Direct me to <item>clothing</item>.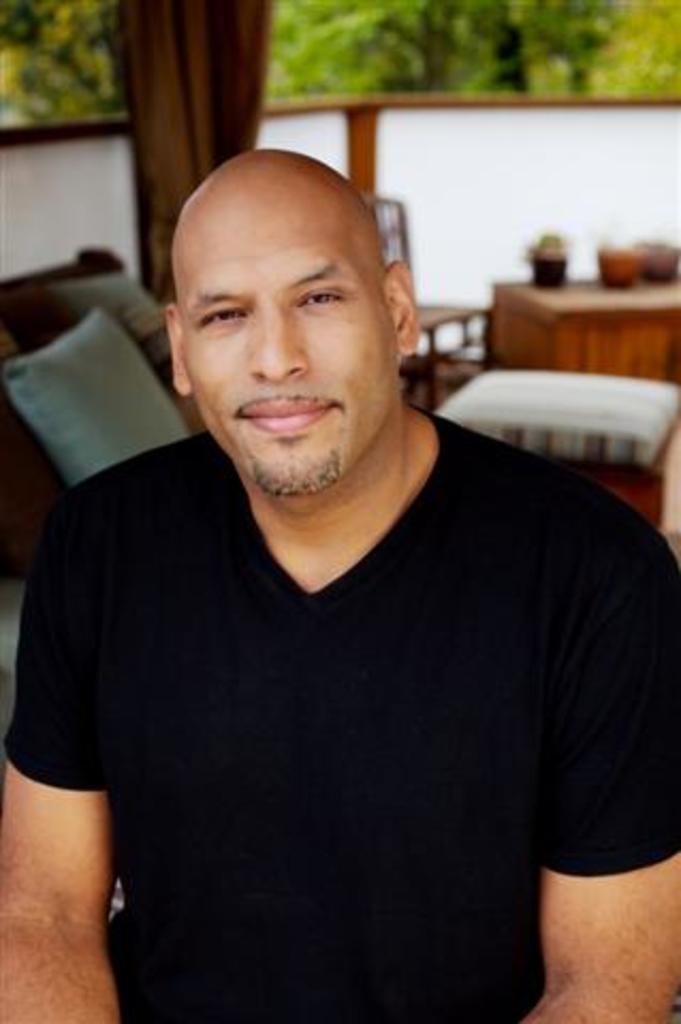
Direction: crop(2, 422, 679, 1022).
